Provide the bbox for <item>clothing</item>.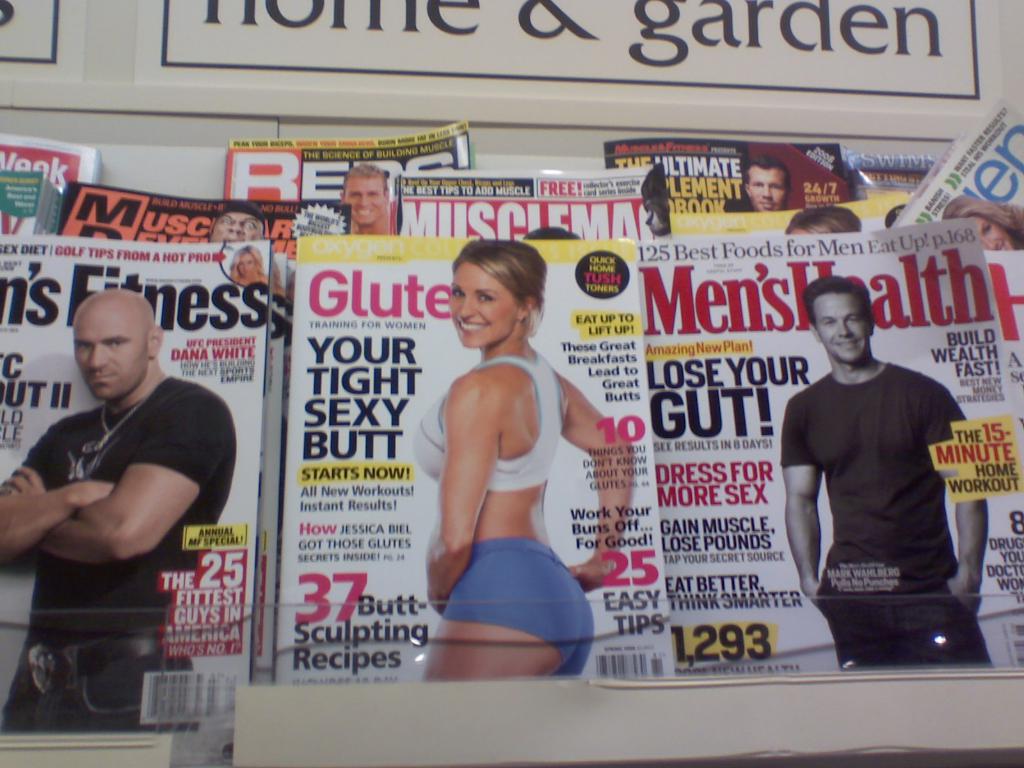
(0, 376, 240, 741).
